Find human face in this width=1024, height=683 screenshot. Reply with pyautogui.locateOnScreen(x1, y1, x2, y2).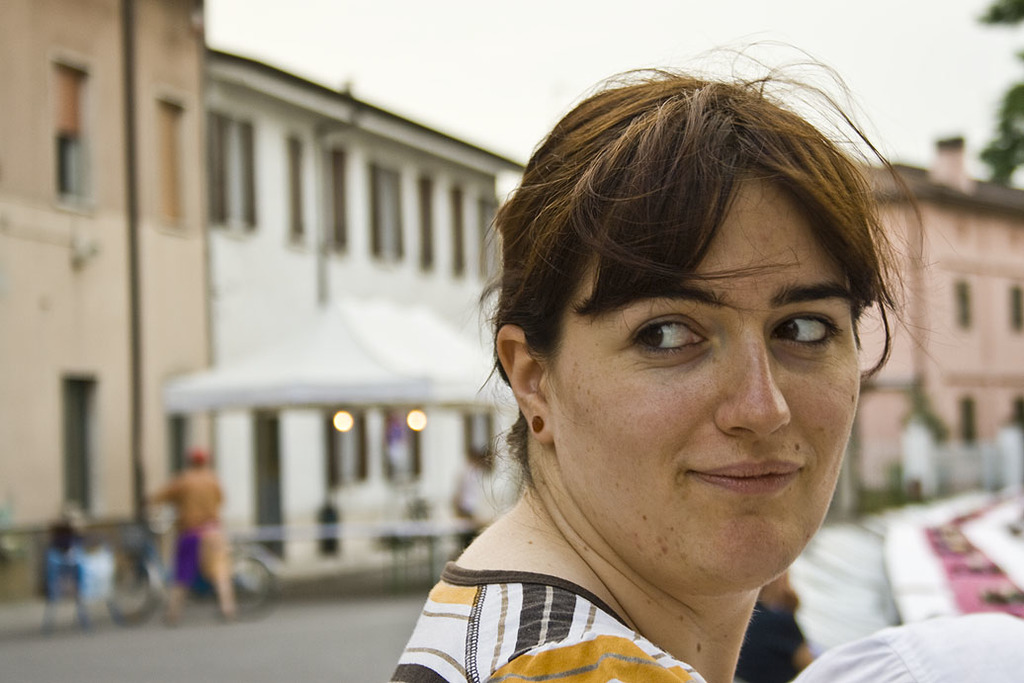
pyautogui.locateOnScreen(553, 169, 858, 591).
